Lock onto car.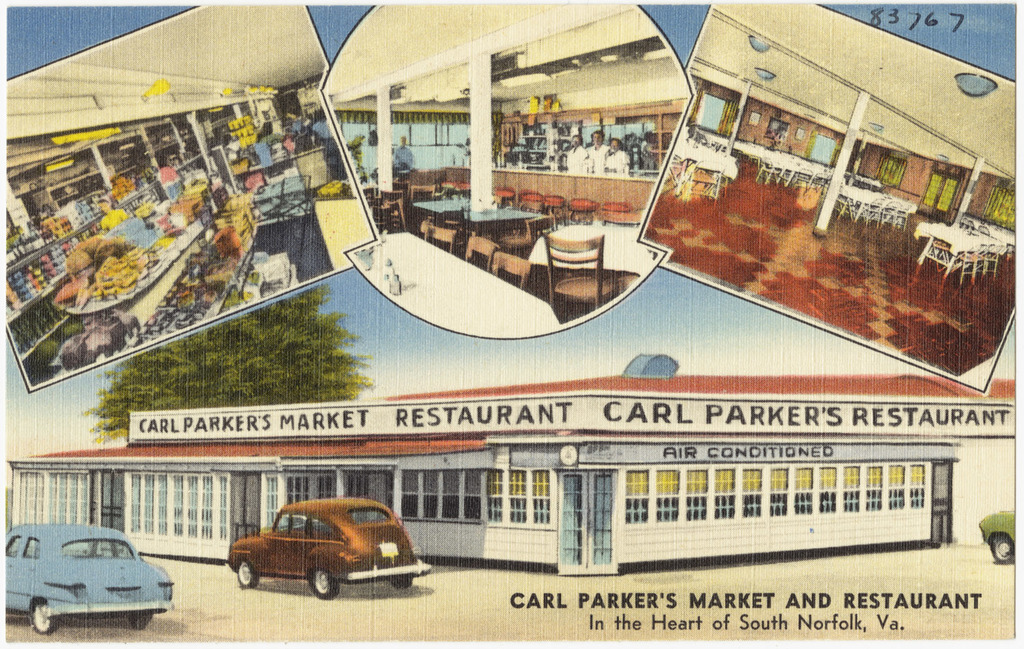
Locked: x1=216 y1=495 x2=429 y2=599.
